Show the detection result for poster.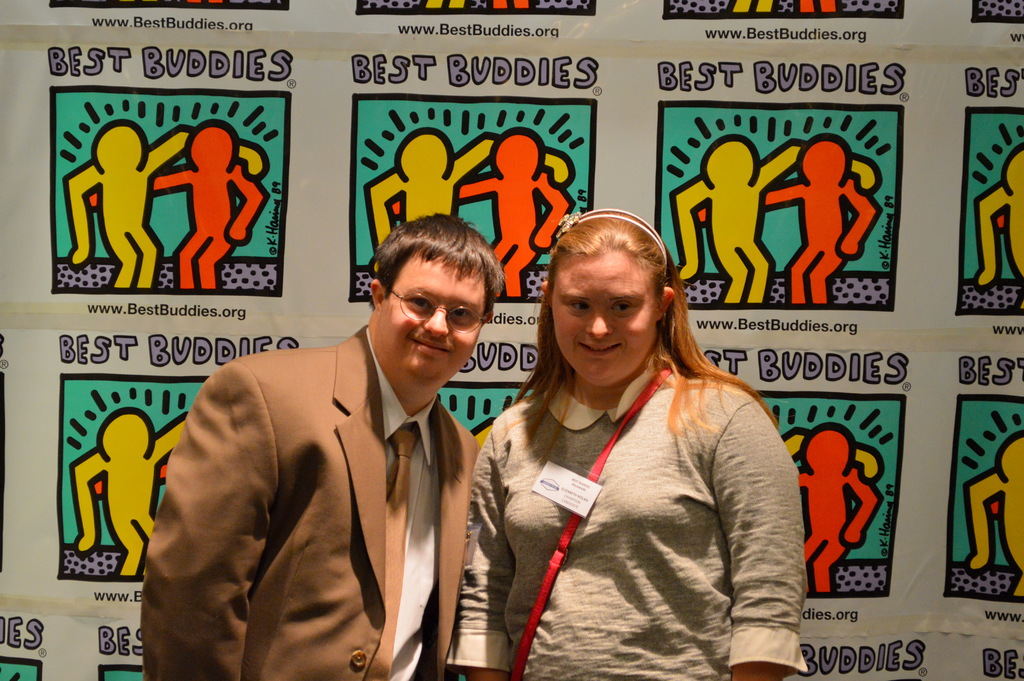
bbox(41, 33, 307, 316).
